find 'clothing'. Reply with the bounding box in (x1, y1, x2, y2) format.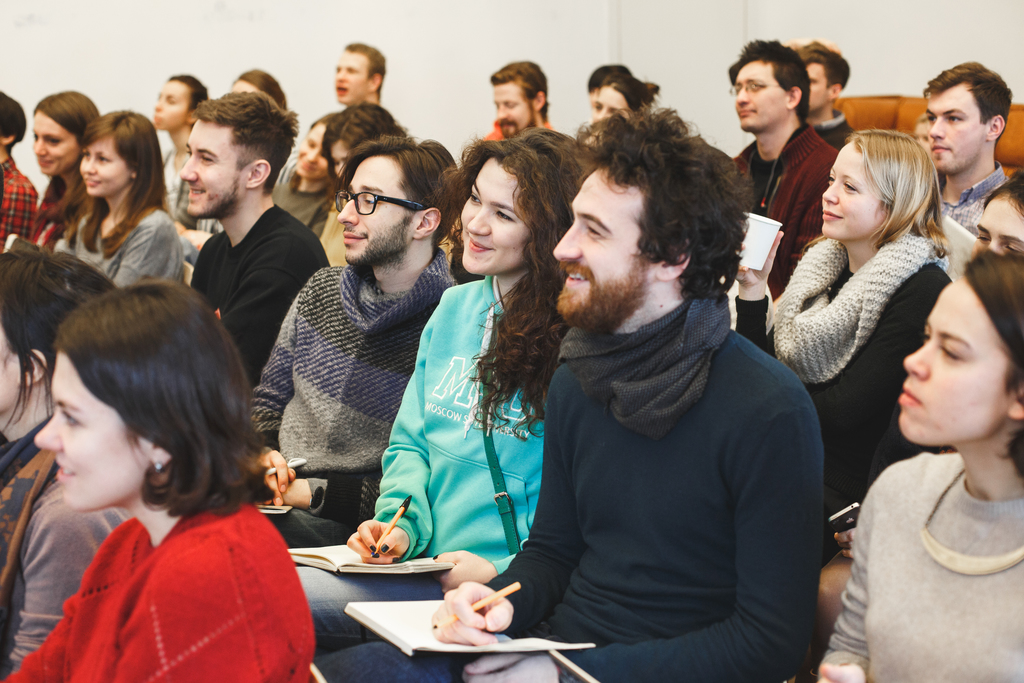
(54, 201, 185, 288).
